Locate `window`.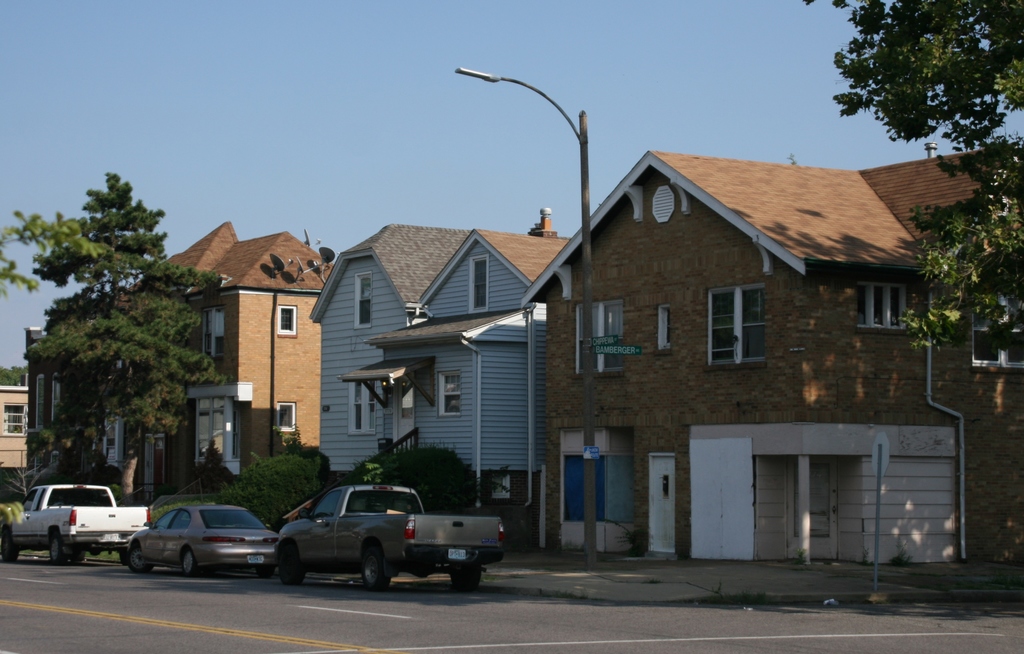
Bounding box: pyautogui.locateOnScreen(564, 453, 636, 520).
